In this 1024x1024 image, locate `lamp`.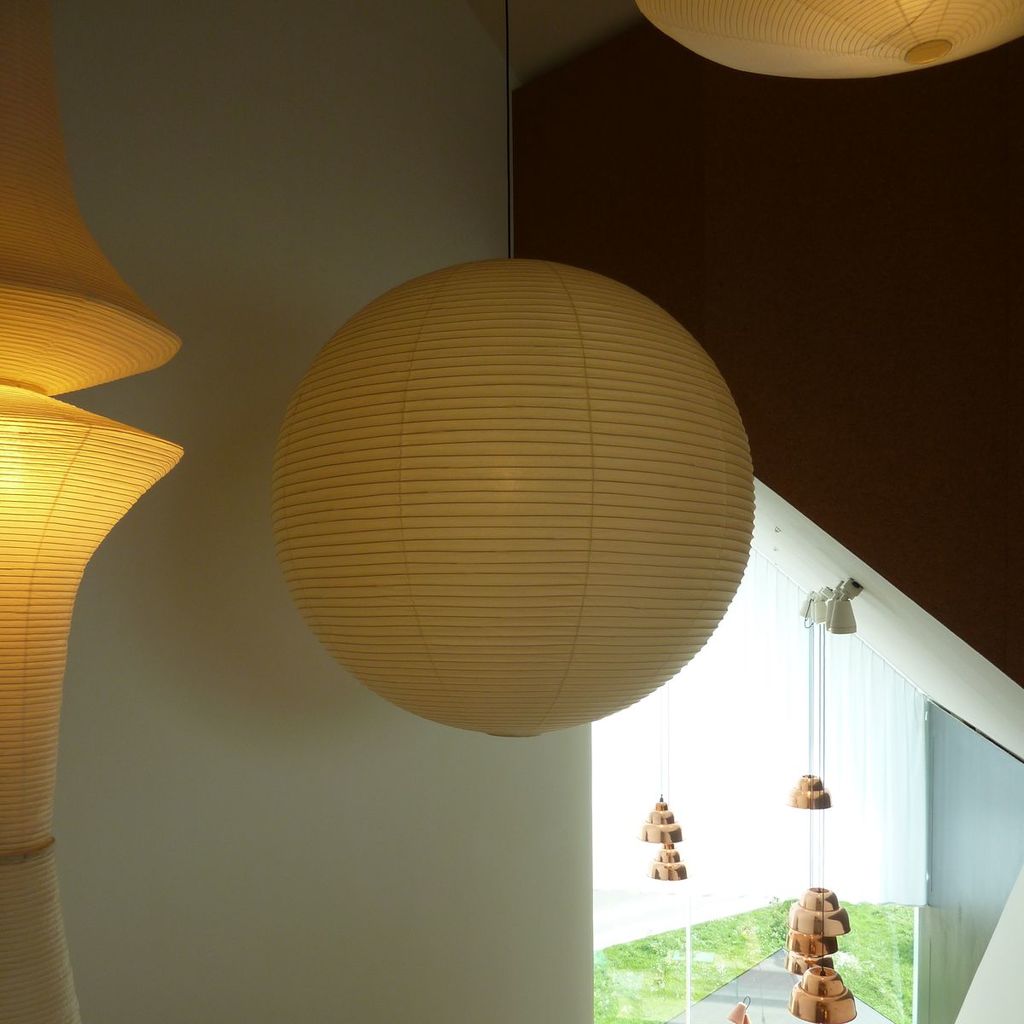
Bounding box: select_region(783, 634, 861, 1023).
